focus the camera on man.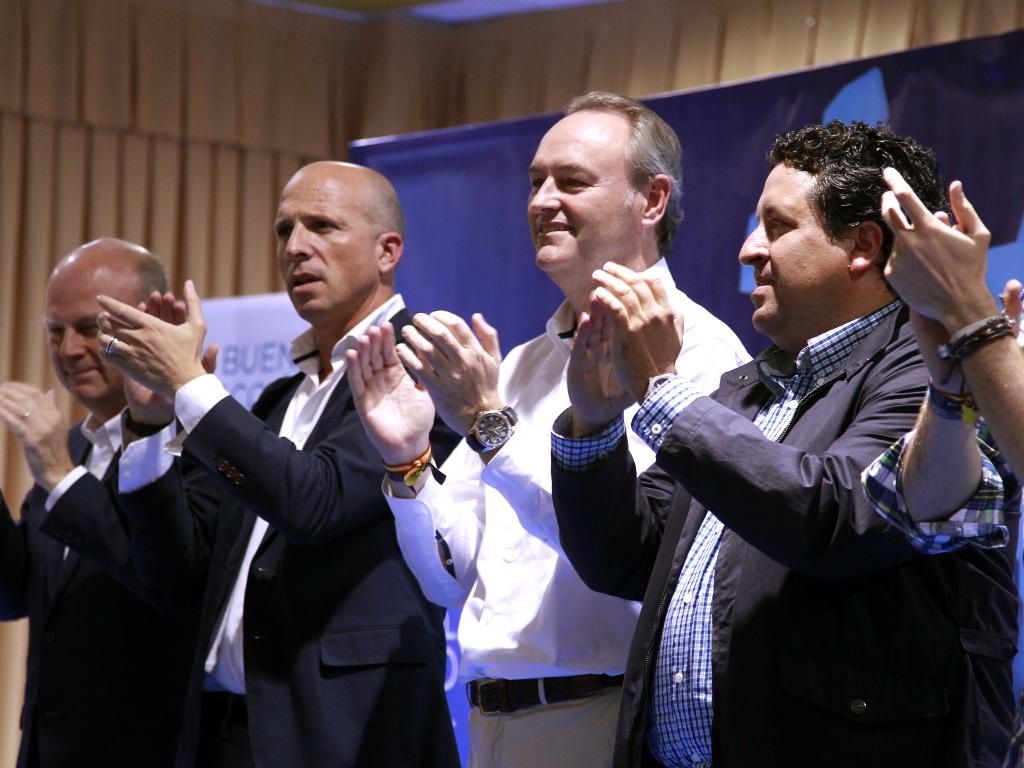
Focus region: {"x1": 344, "y1": 91, "x2": 753, "y2": 767}.
